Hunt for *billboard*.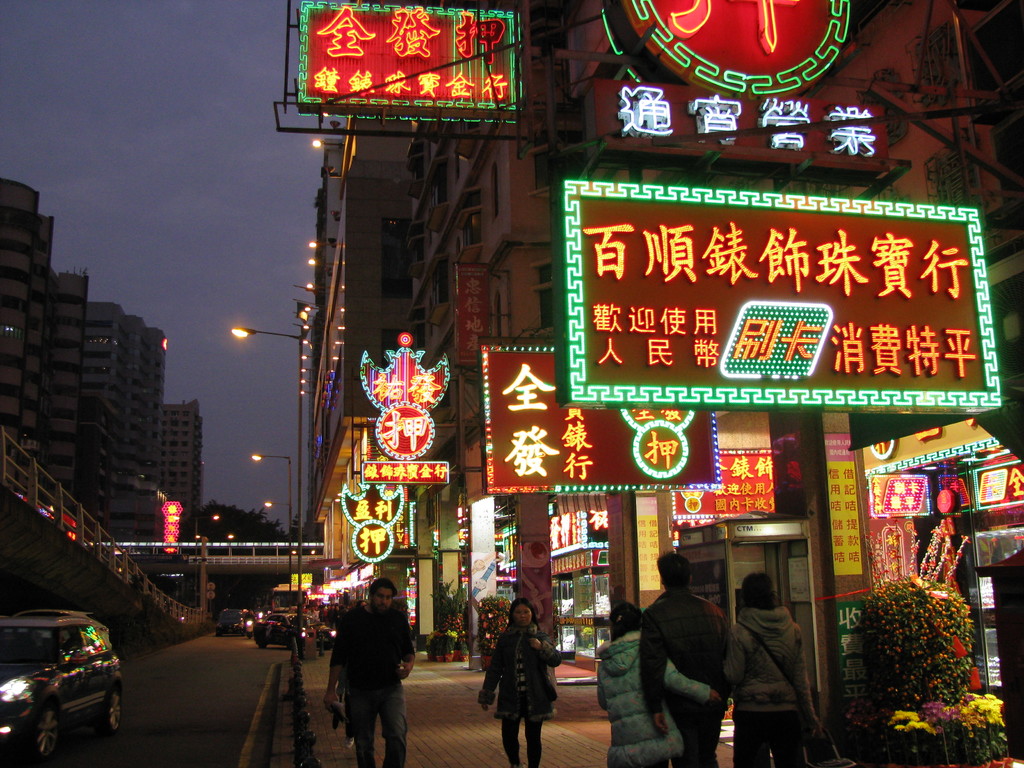
Hunted down at bbox=[474, 340, 721, 495].
